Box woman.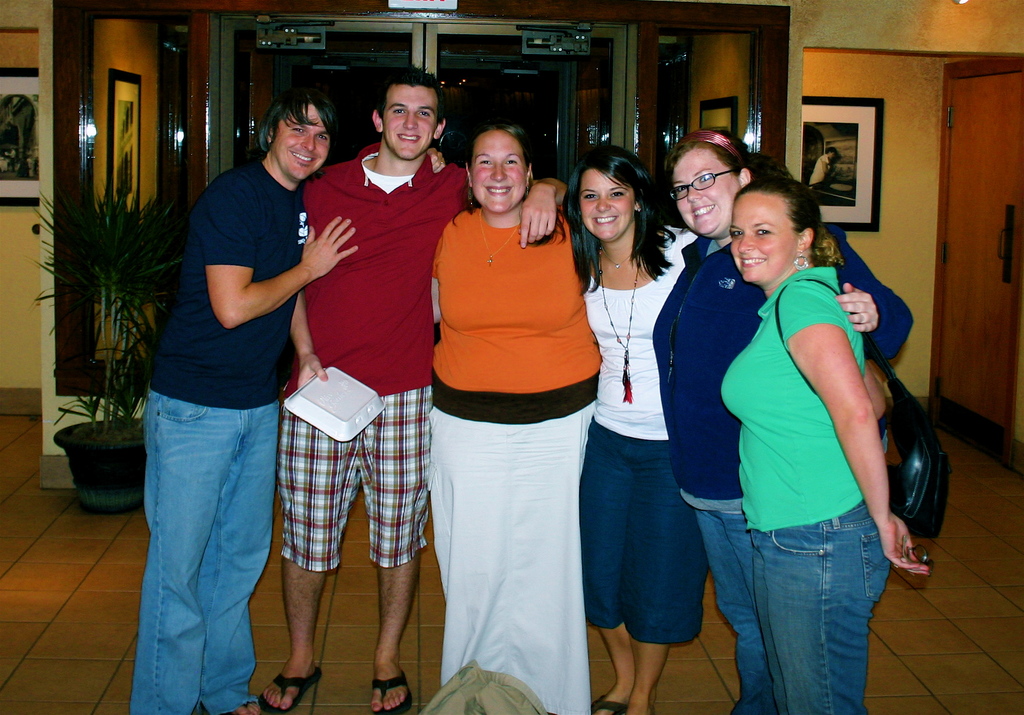
bbox=[428, 119, 604, 714].
